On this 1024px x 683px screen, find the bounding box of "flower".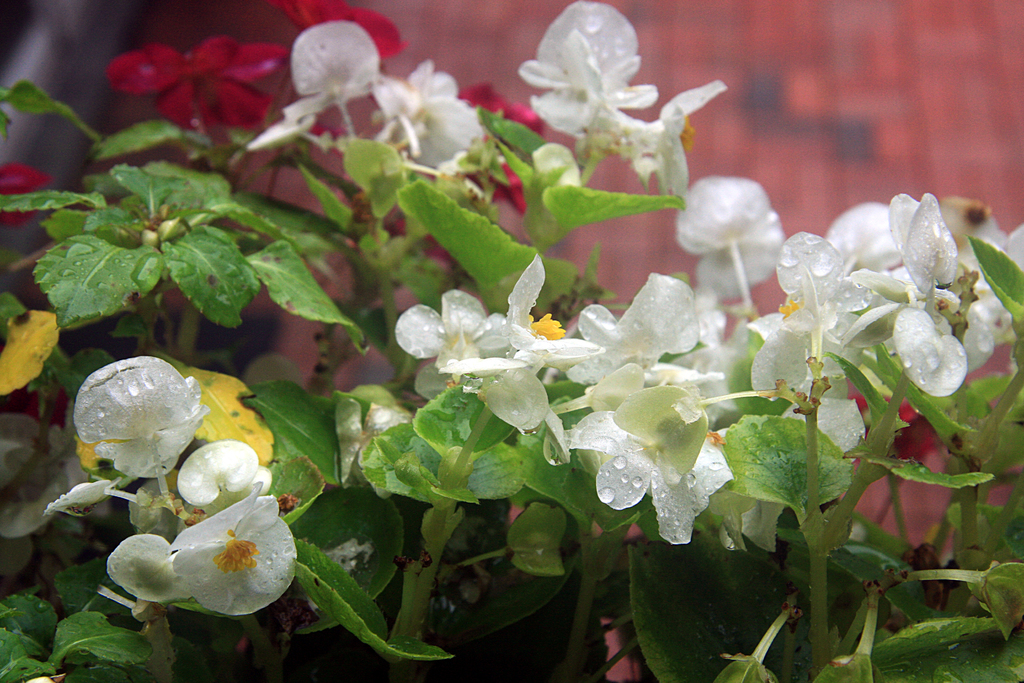
Bounding box: [99, 441, 300, 616].
